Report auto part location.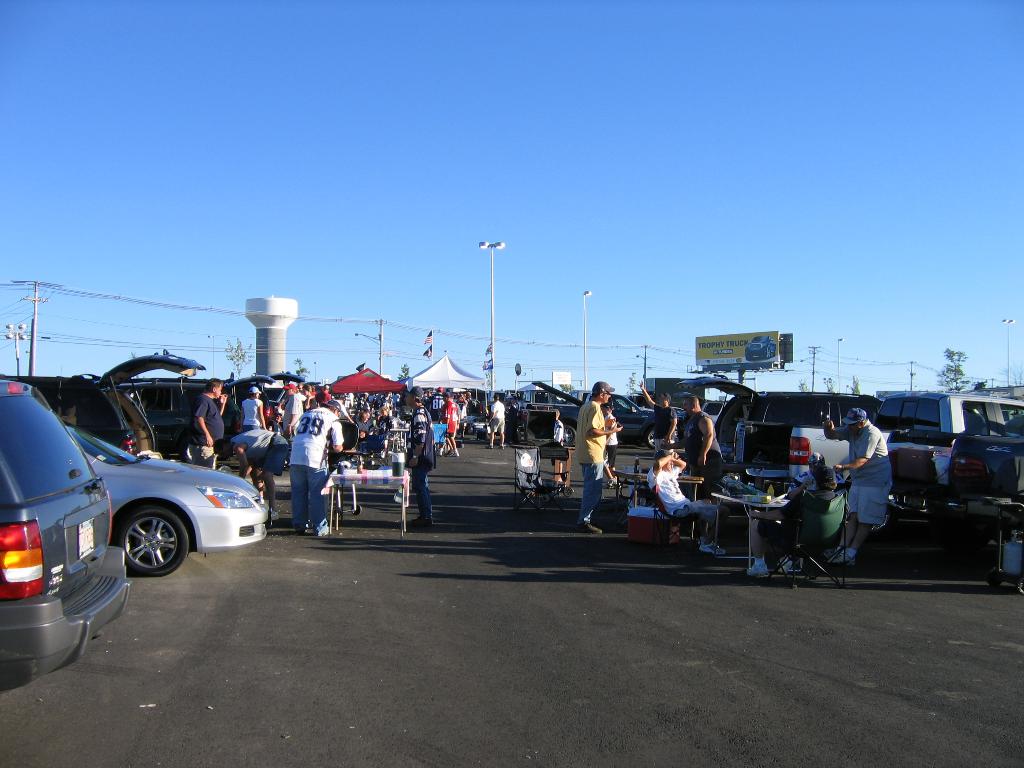
Report: 4/381/136/682.
